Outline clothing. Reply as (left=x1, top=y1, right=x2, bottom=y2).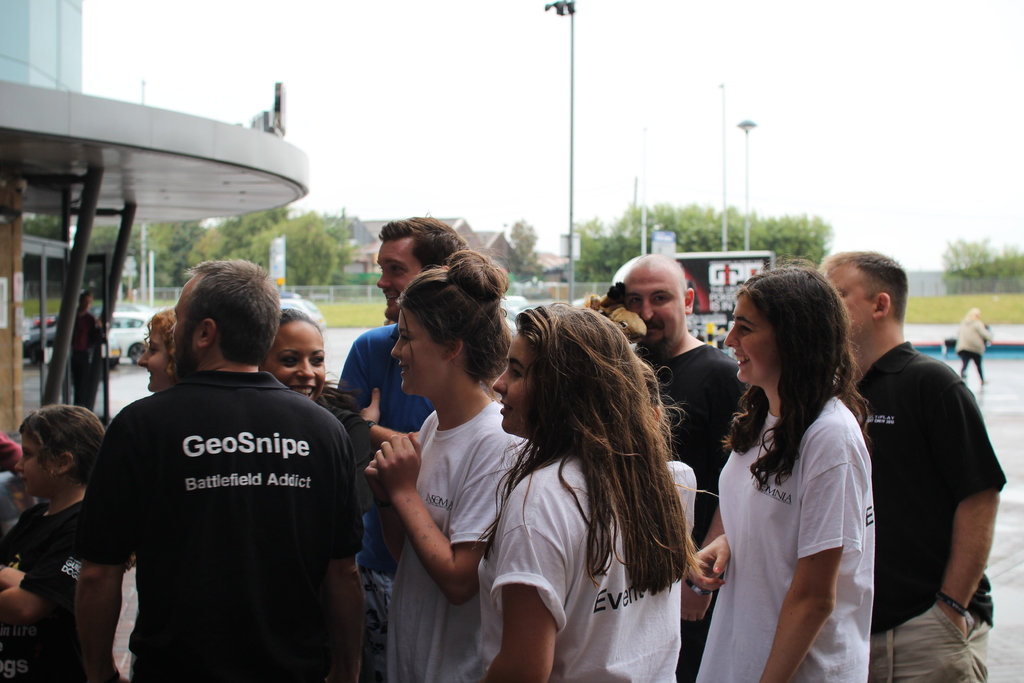
(left=858, top=336, right=1010, bottom=682).
